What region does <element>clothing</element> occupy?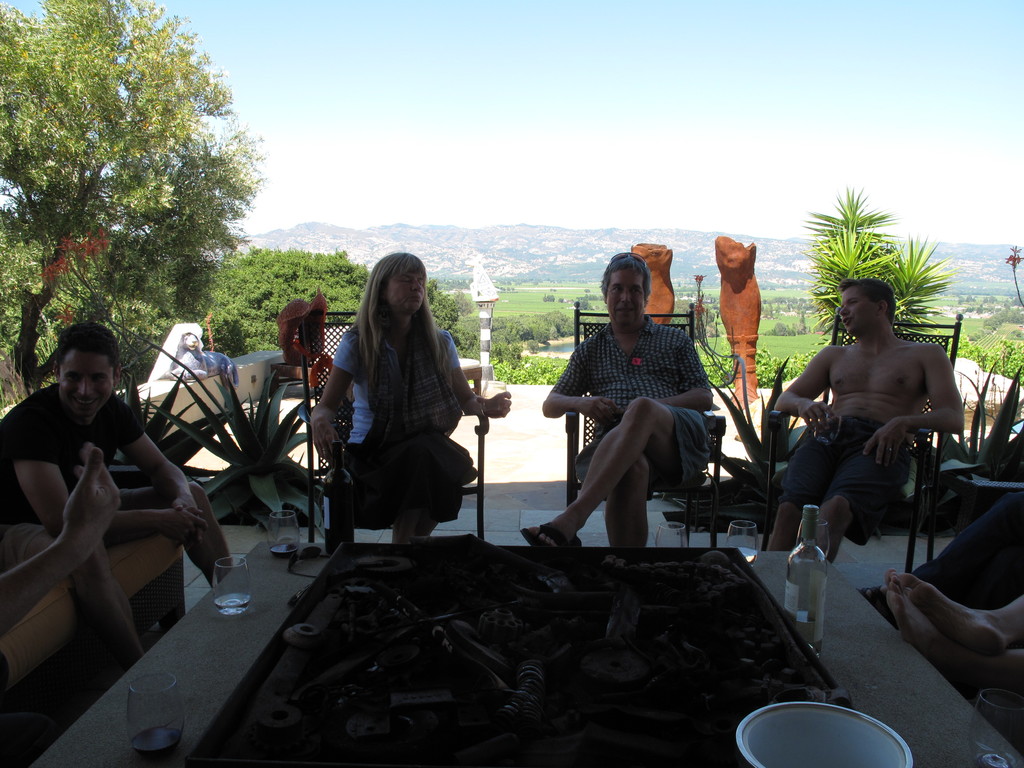
l=0, t=384, r=144, b=524.
